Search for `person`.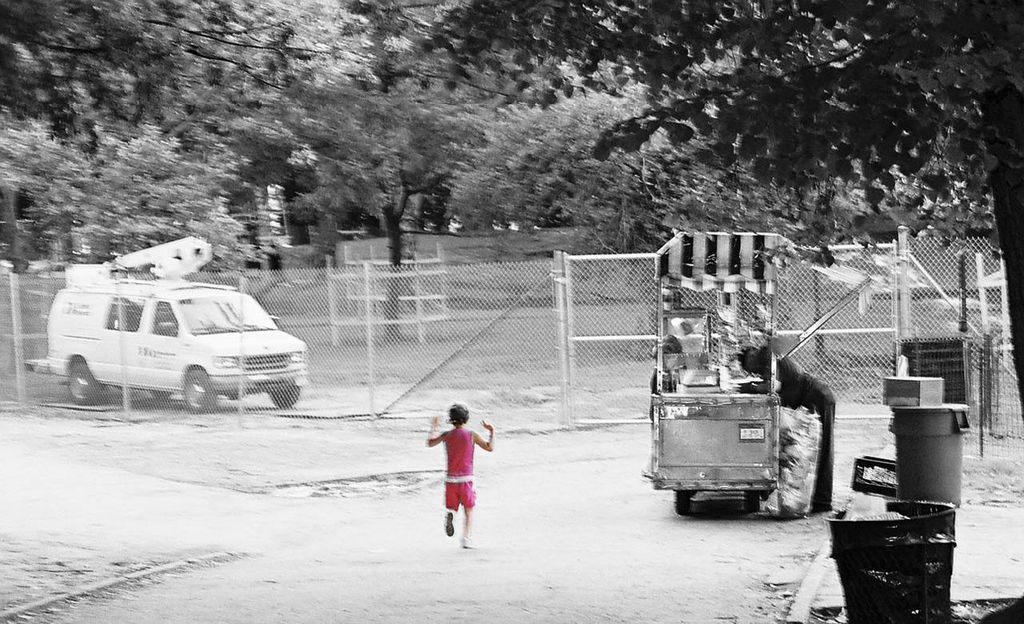
Found at <bbox>736, 342, 838, 513</bbox>.
